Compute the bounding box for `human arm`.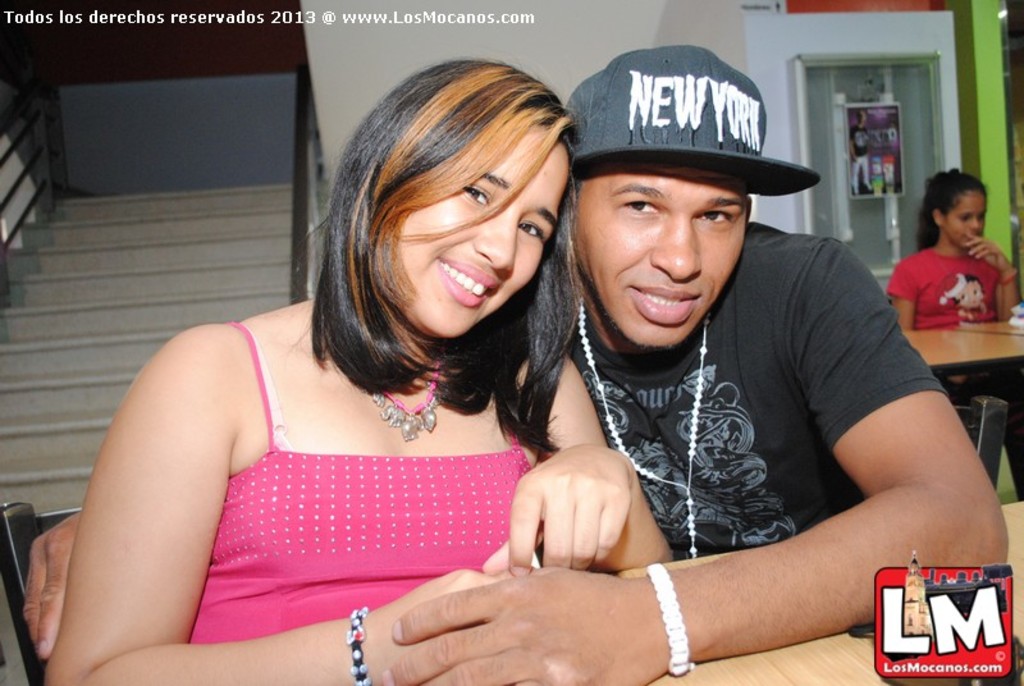
bbox(887, 259, 918, 333).
